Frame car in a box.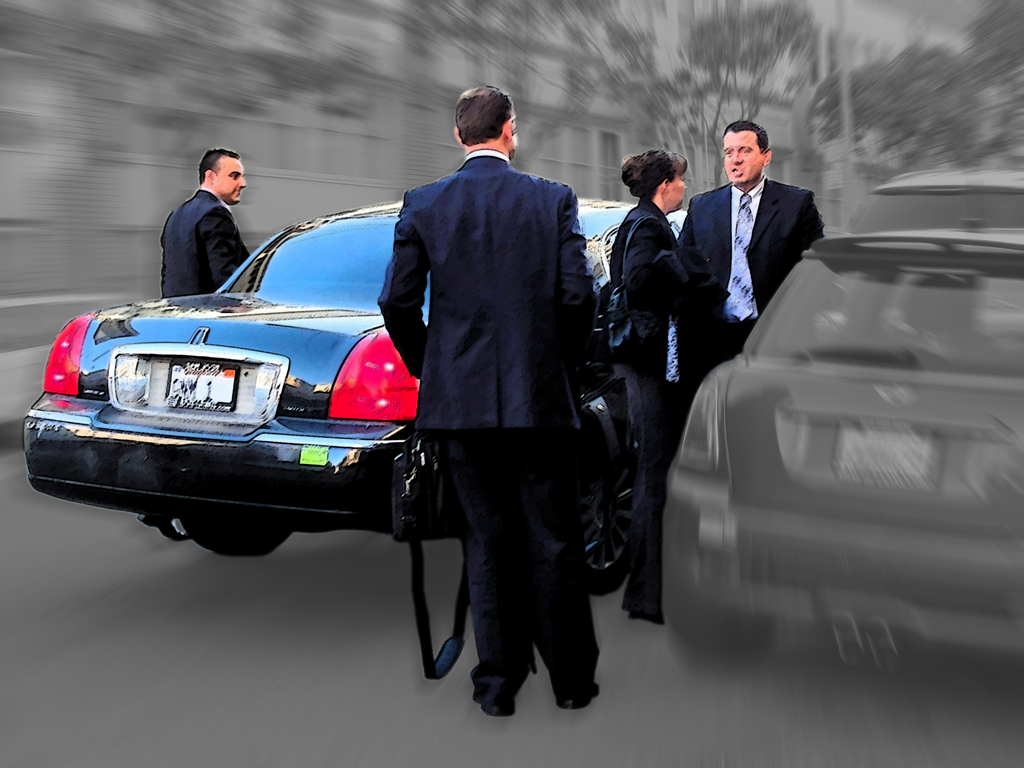
<box>842,162,1023,228</box>.
